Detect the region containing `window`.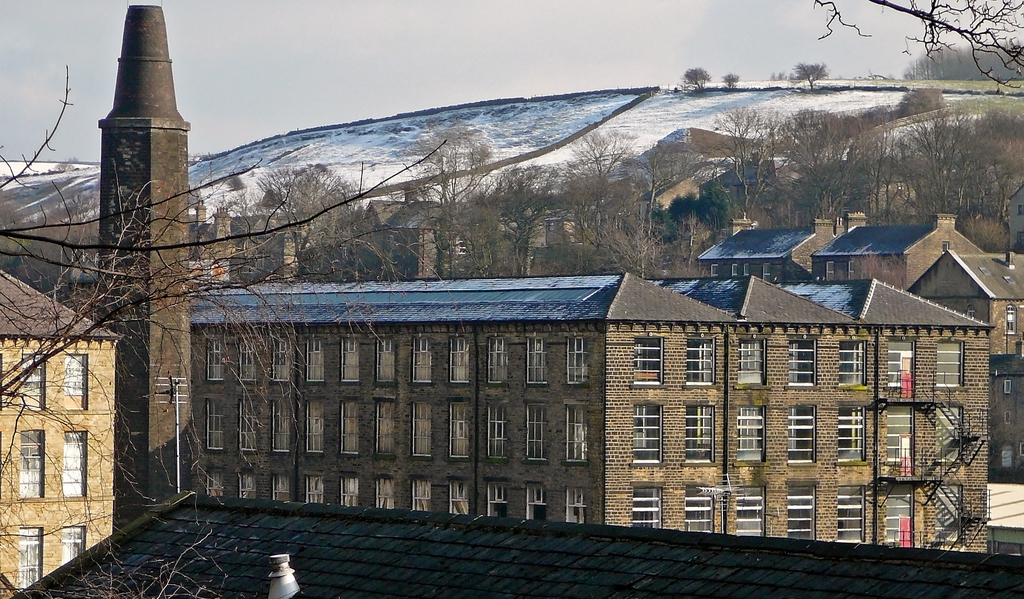
{"x1": 934, "y1": 340, "x2": 965, "y2": 394}.
